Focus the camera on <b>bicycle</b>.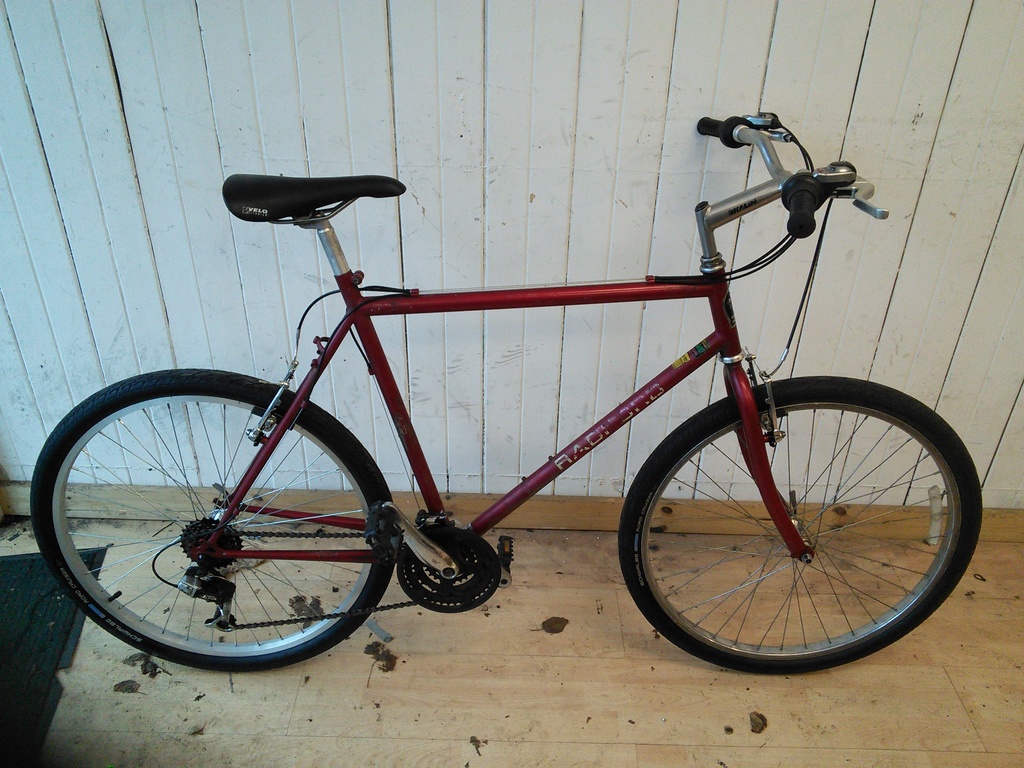
Focus region: {"x1": 38, "y1": 93, "x2": 1013, "y2": 716}.
